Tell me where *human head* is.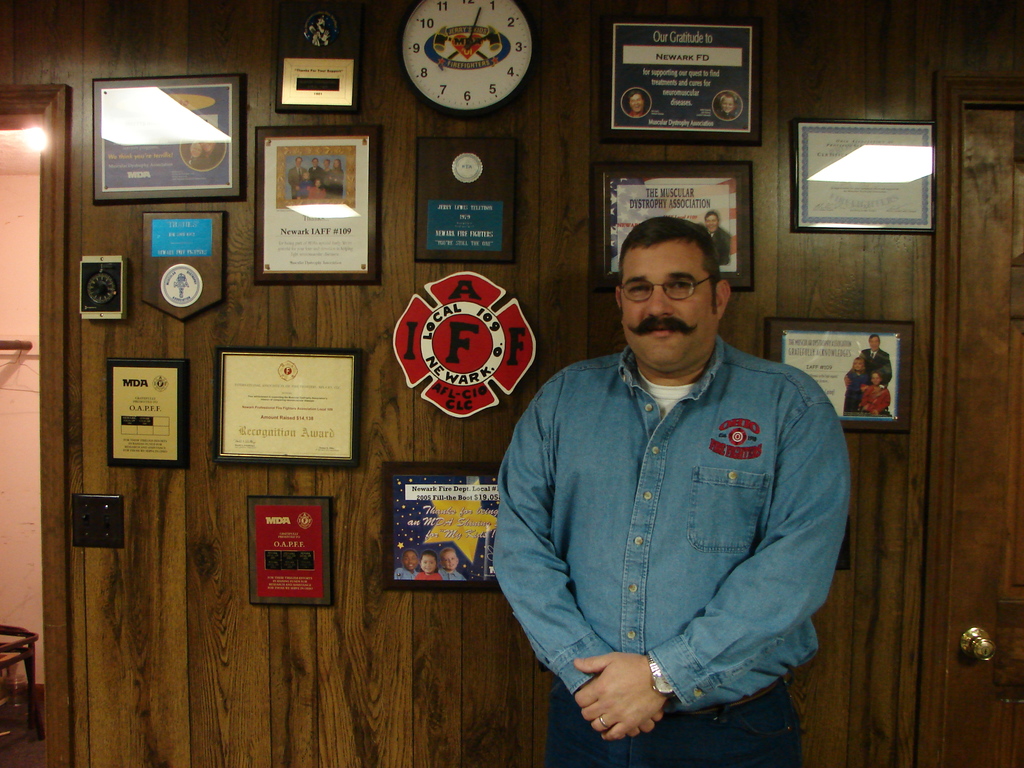
*human head* is at crop(333, 159, 339, 171).
